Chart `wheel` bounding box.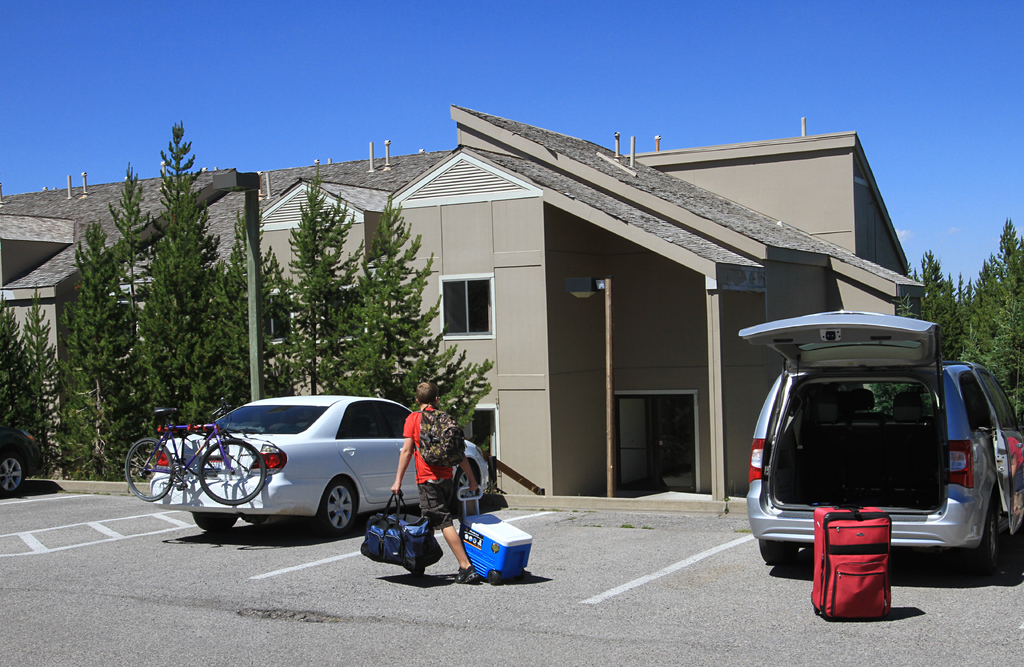
Charted: x1=754, y1=533, x2=806, y2=570.
